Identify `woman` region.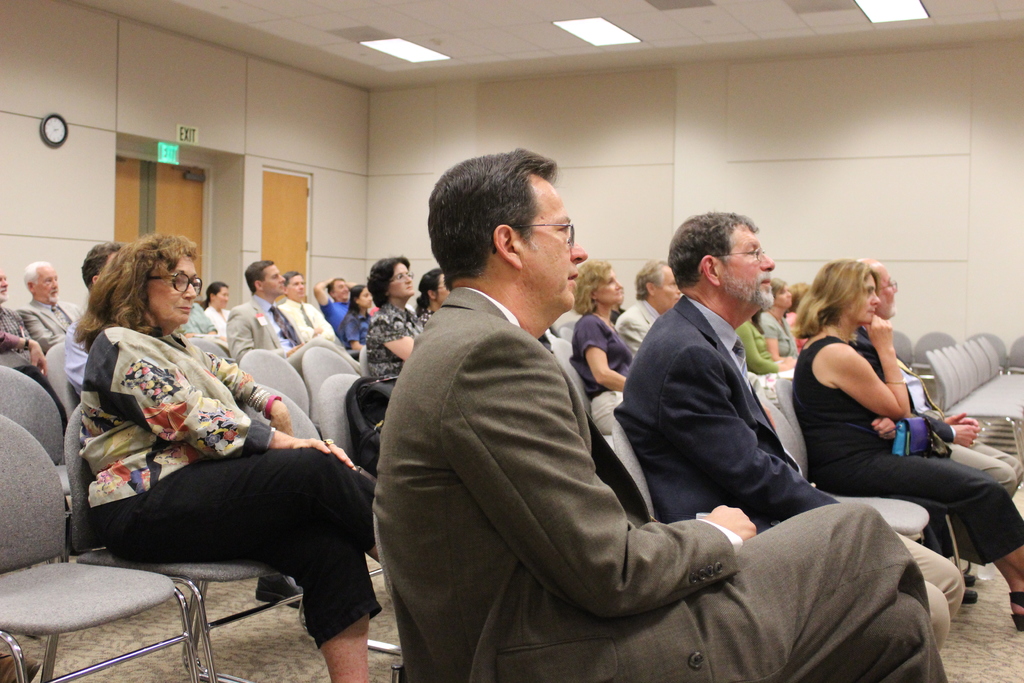
Region: bbox=(202, 279, 232, 338).
